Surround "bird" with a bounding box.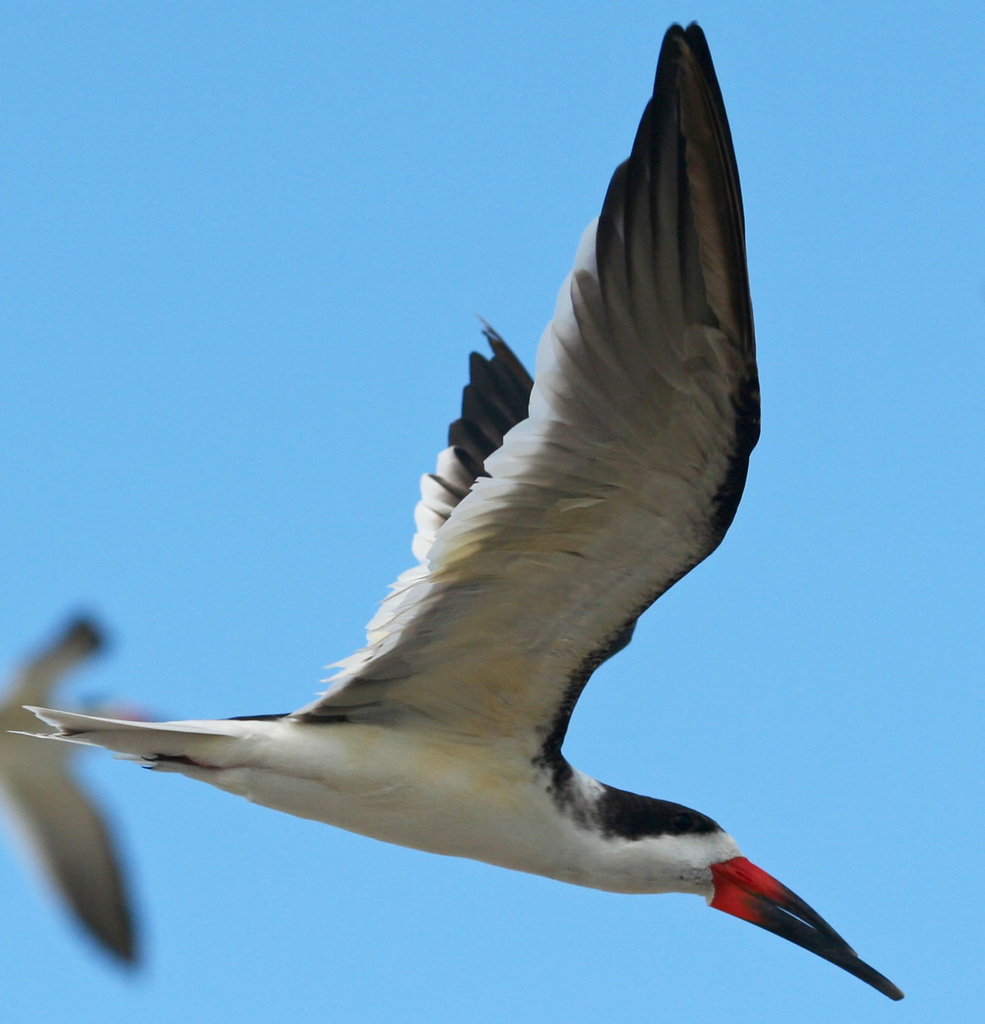
rect(0, 608, 144, 975).
